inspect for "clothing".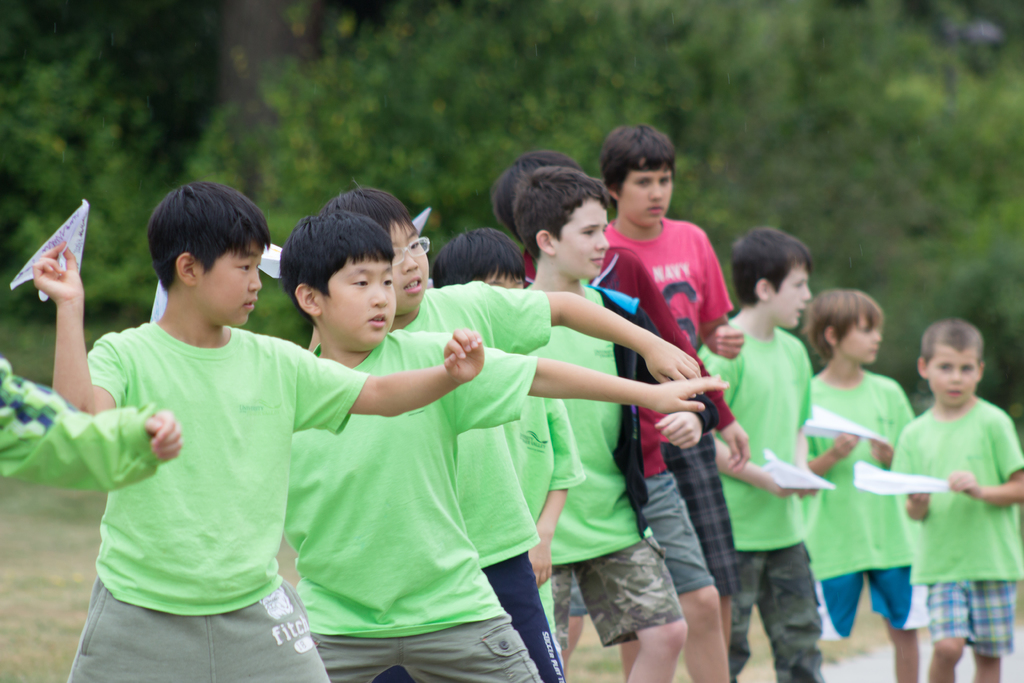
Inspection: [280,325,544,682].
